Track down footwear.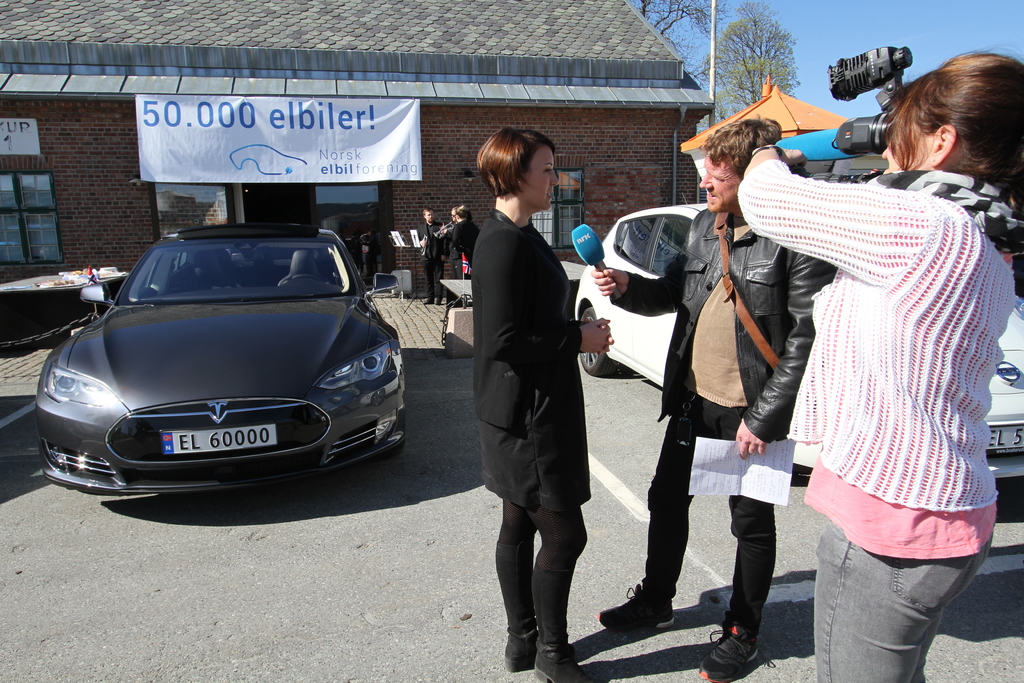
Tracked to region(435, 288, 440, 307).
